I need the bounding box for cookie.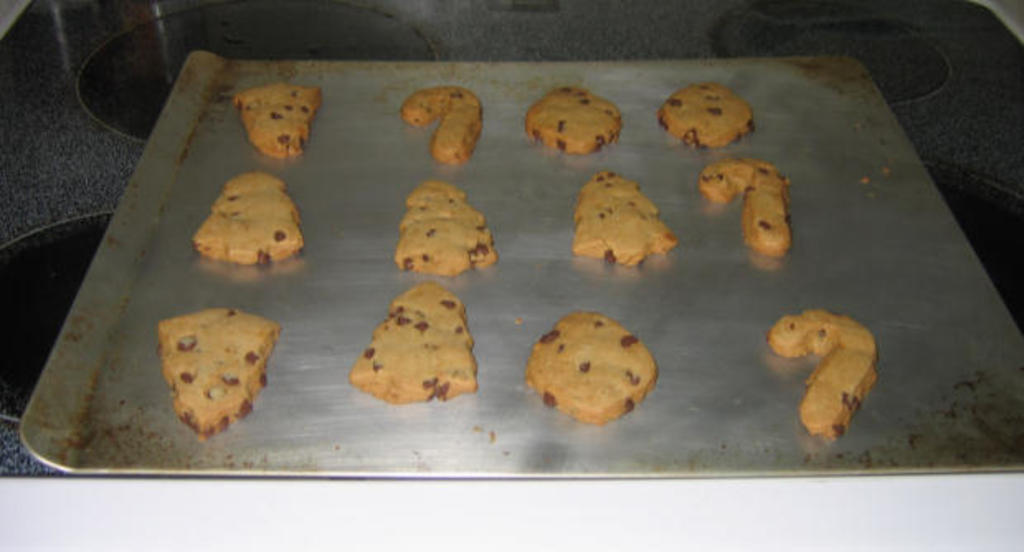
Here it is: [522,309,662,425].
